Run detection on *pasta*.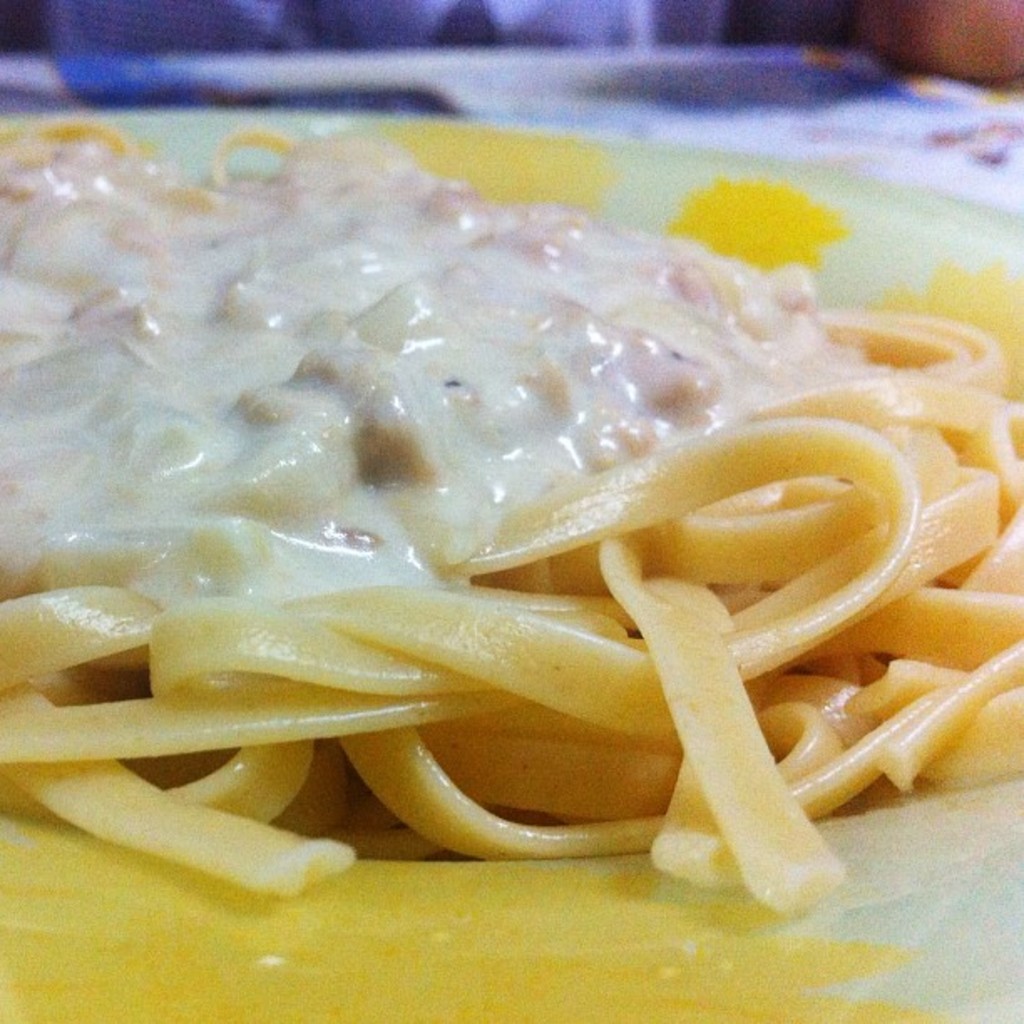
Result: select_region(0, 151, 1023, 907).
